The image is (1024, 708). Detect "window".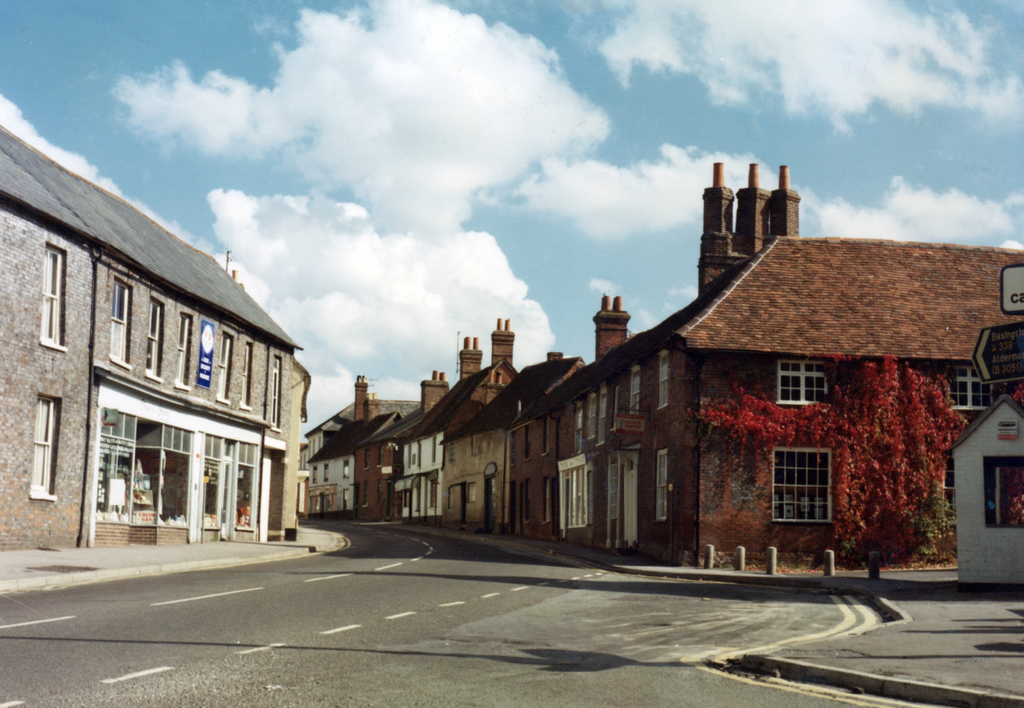
Detection: (left=173, top=311, right=193, bottom=390).
